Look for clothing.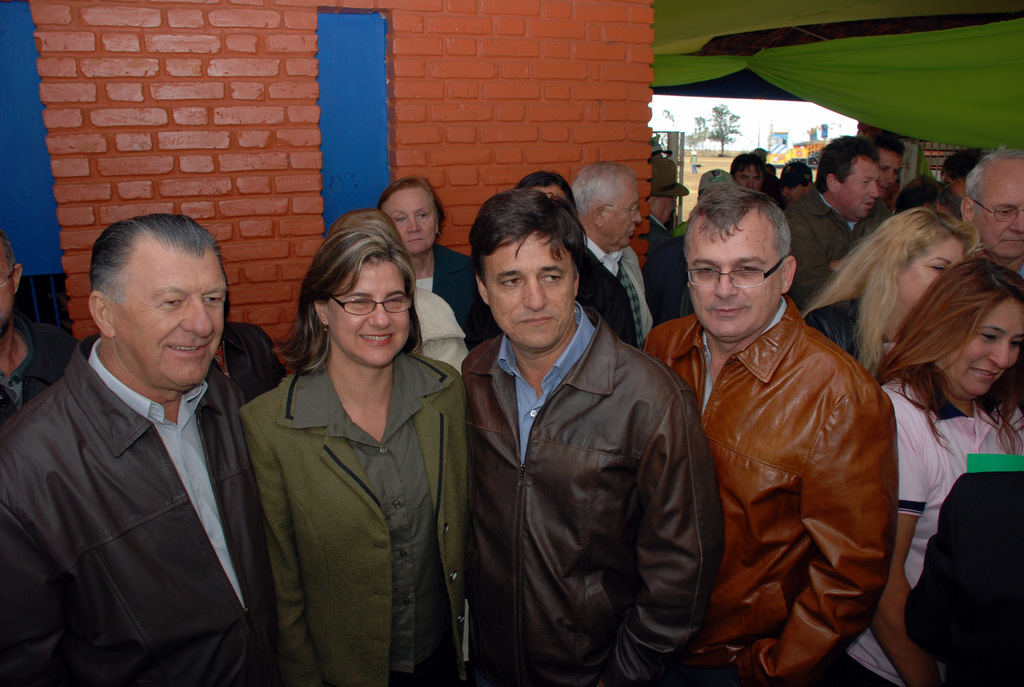
Found: (left=677, top=244, right=911, bottom=686).
